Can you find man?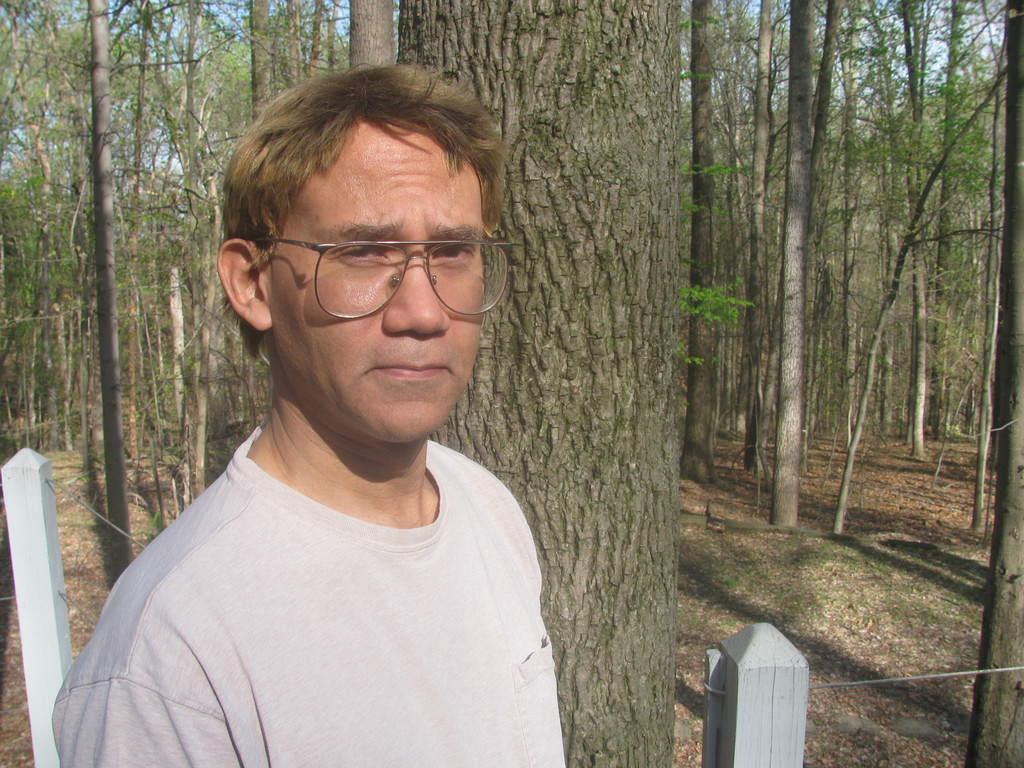
Yes, bounding box: 49,58,623,761.
